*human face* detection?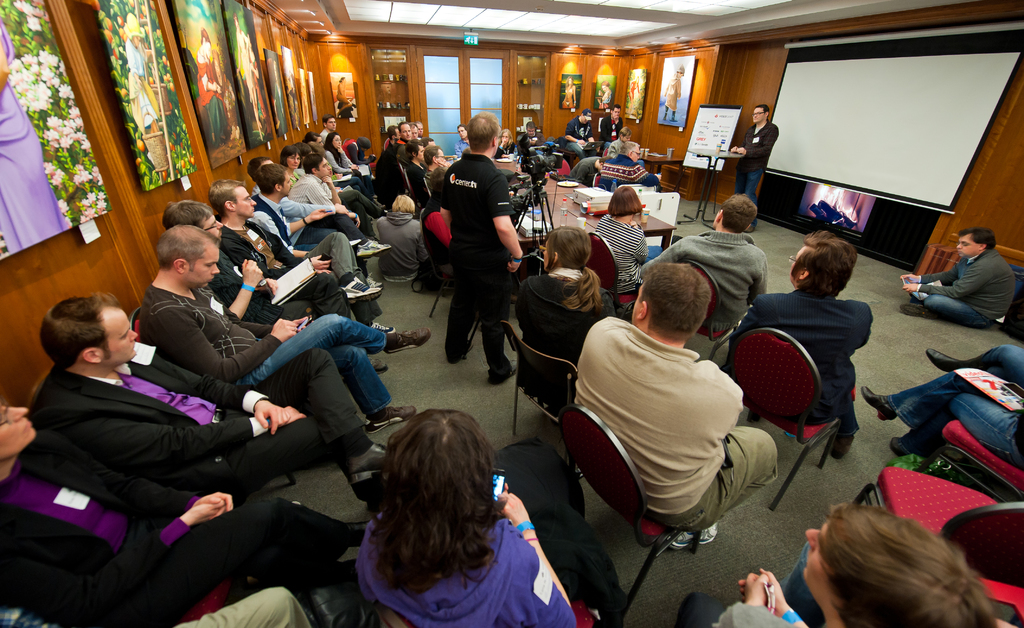
[330,135,343,150]
